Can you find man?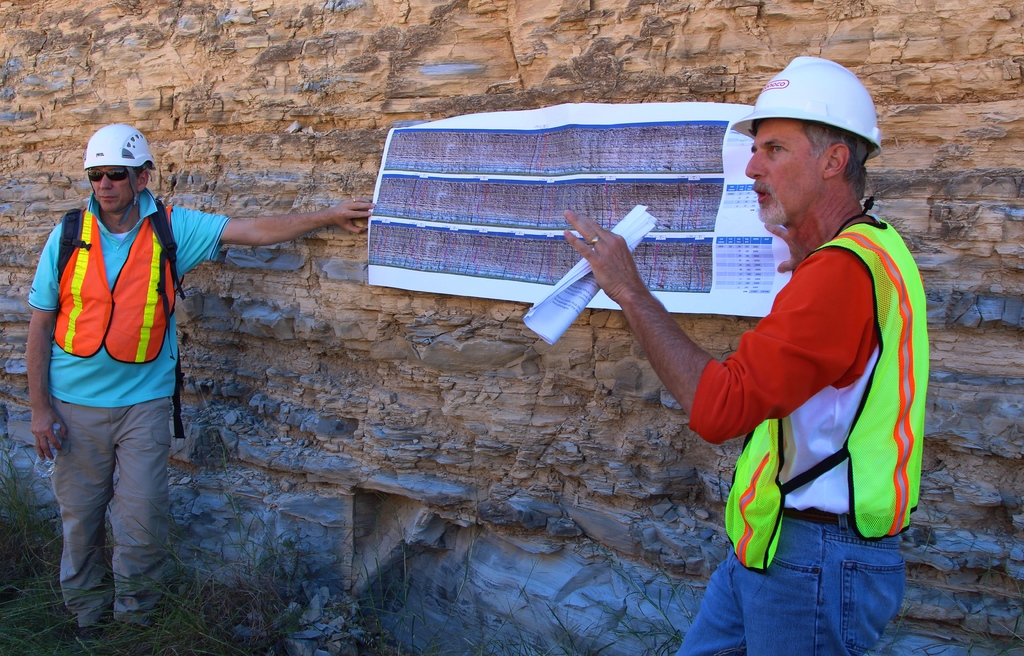
Yes, bounding box: BBox(28, 120, 374, 653).
